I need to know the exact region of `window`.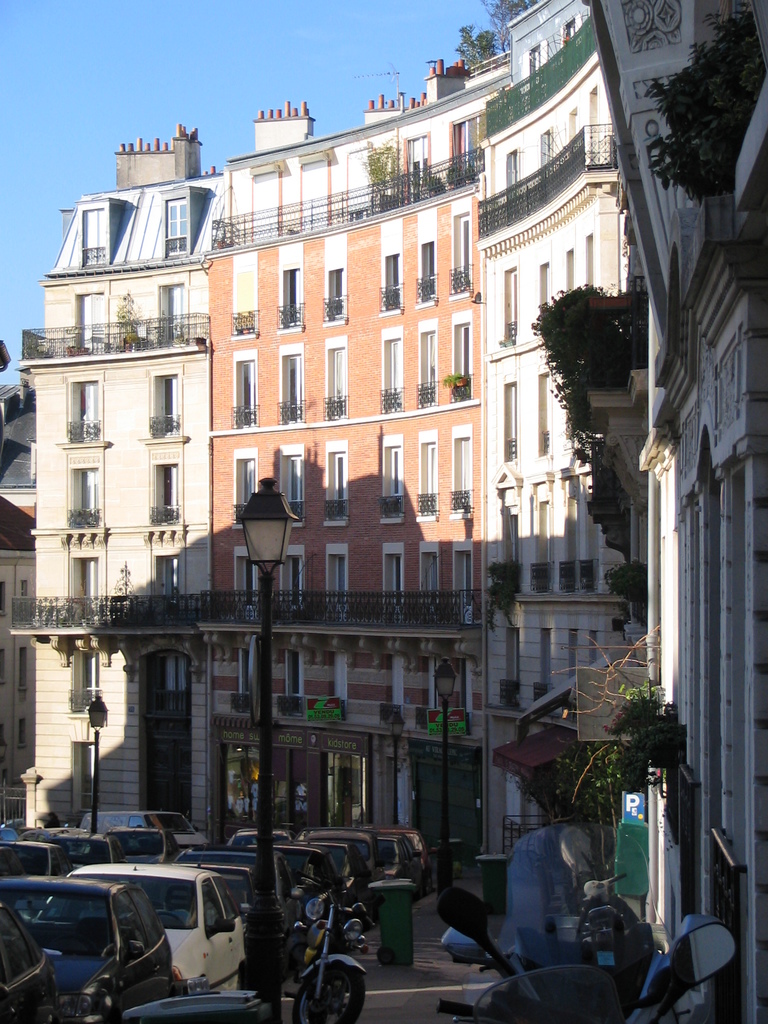
Region: (329,344,343,419).
